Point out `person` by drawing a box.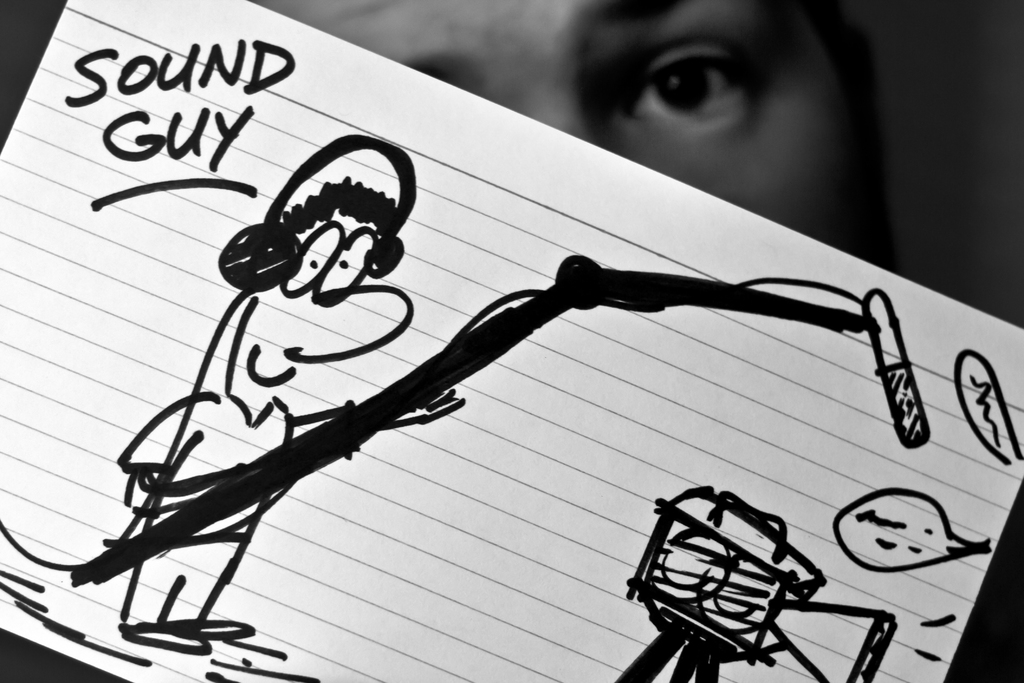
[left=201, top=129, right=428, bottom=380].
